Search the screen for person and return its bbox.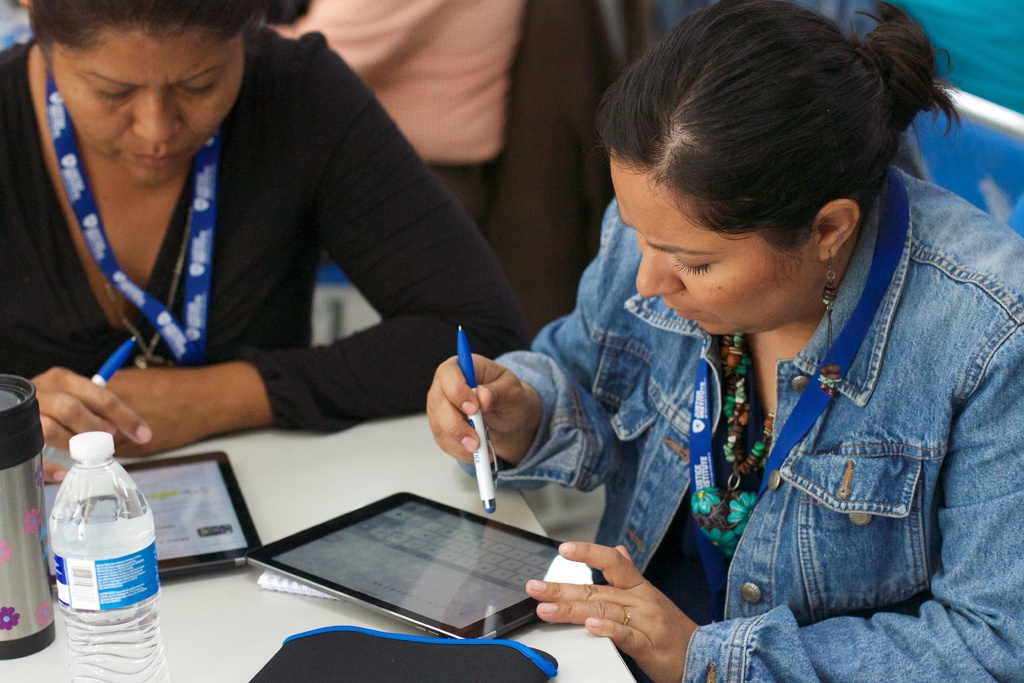
Found: x1=0, y1=0, x2=527, y2=457.
